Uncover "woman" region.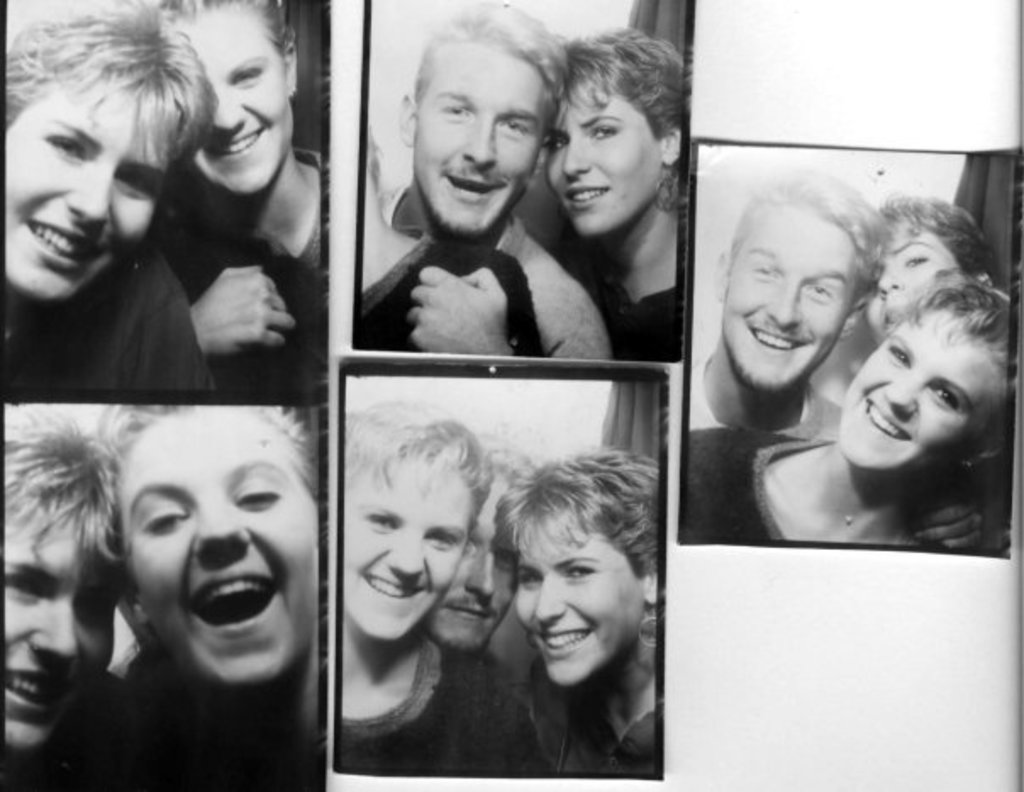
Uncovered: 544/25/682/358.
